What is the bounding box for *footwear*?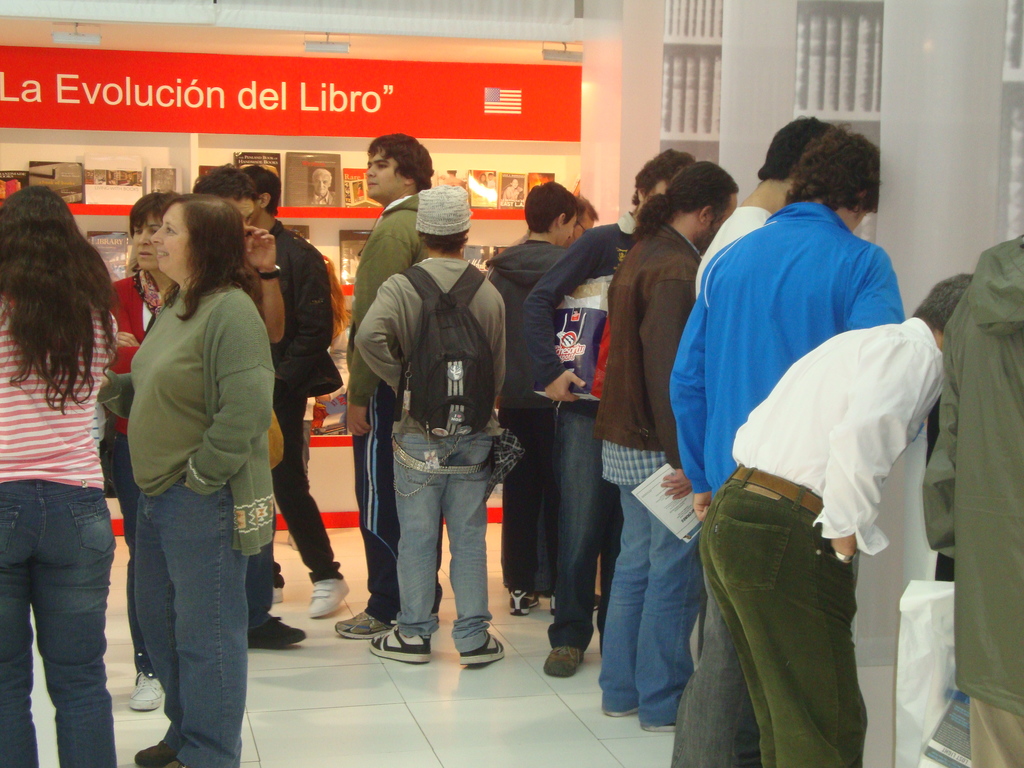
[x1=639, y1=717, x2=678, y2=730].
